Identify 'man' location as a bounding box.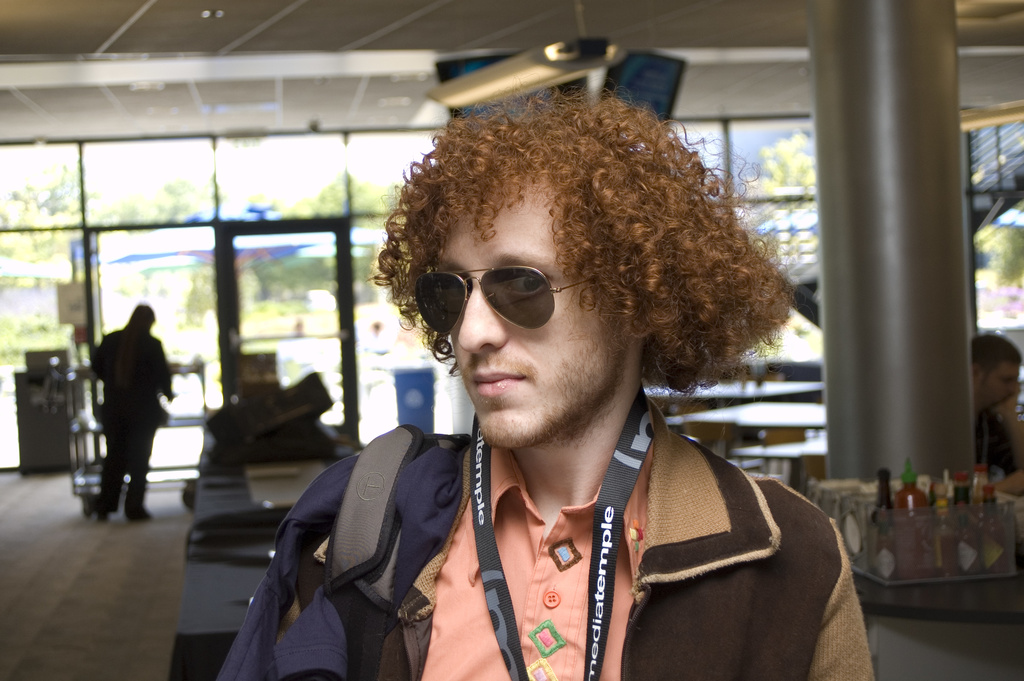
l=92, t=303, r=175, b=524.
